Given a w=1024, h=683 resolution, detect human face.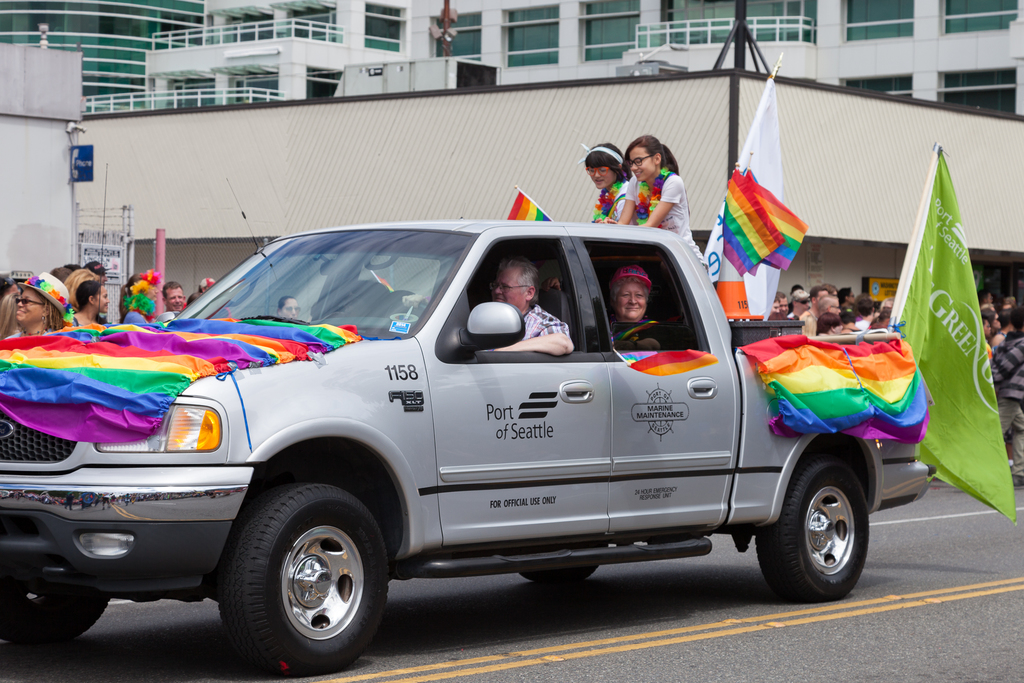
Rect(284, 300, 302, 318).
